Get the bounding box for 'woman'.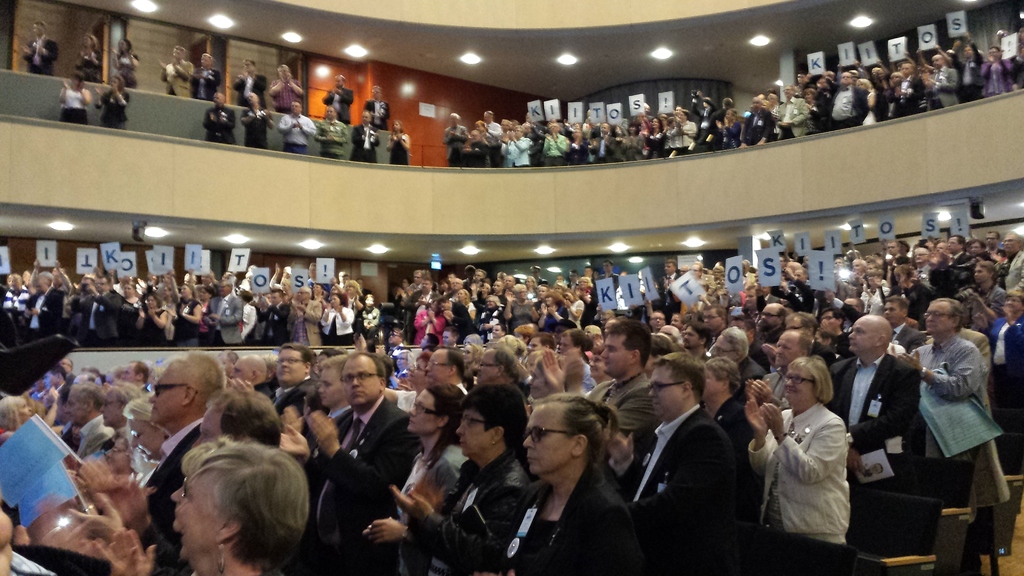
<bbox>58, 72, 88, 124</bbox>.
